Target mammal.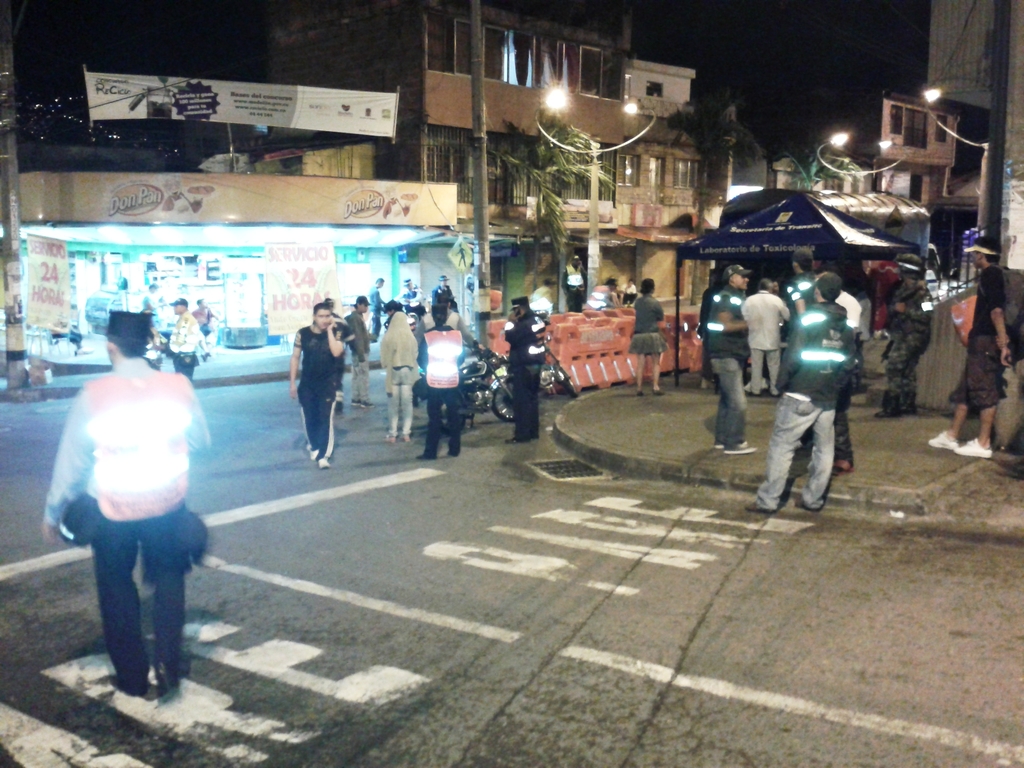
Target region: box(378, 307, 418, 440).
